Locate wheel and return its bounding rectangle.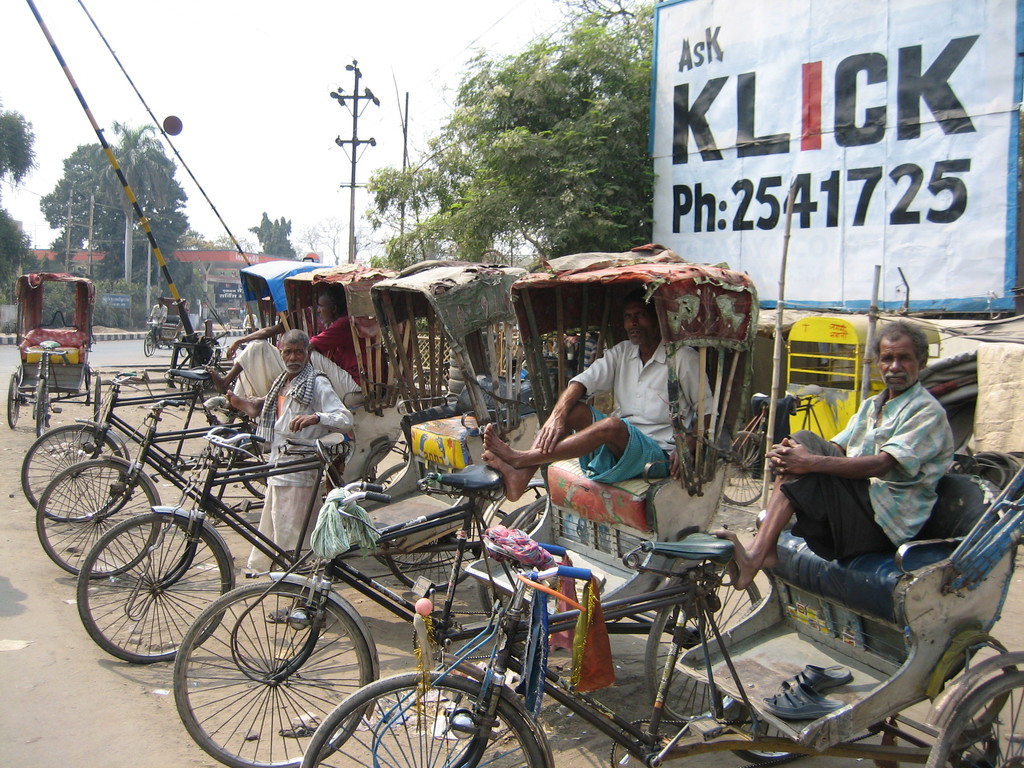
[left=7, top=371, right=22, bottom=429].
